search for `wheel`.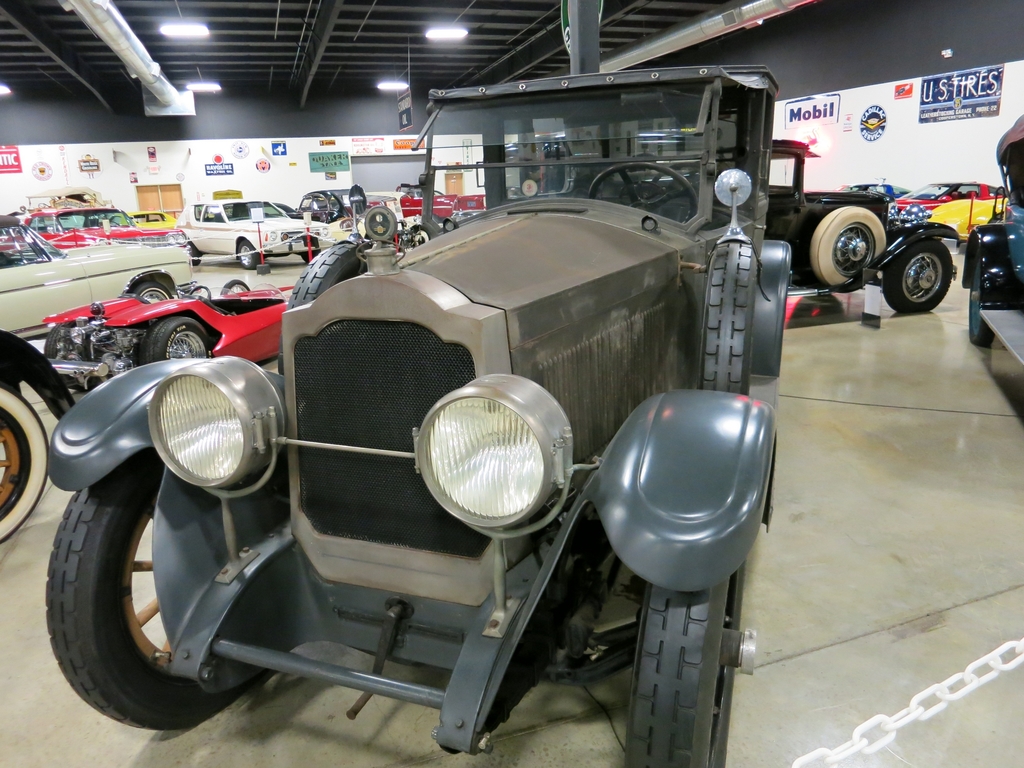
Found at select_region(0, 387, 48, 548).
